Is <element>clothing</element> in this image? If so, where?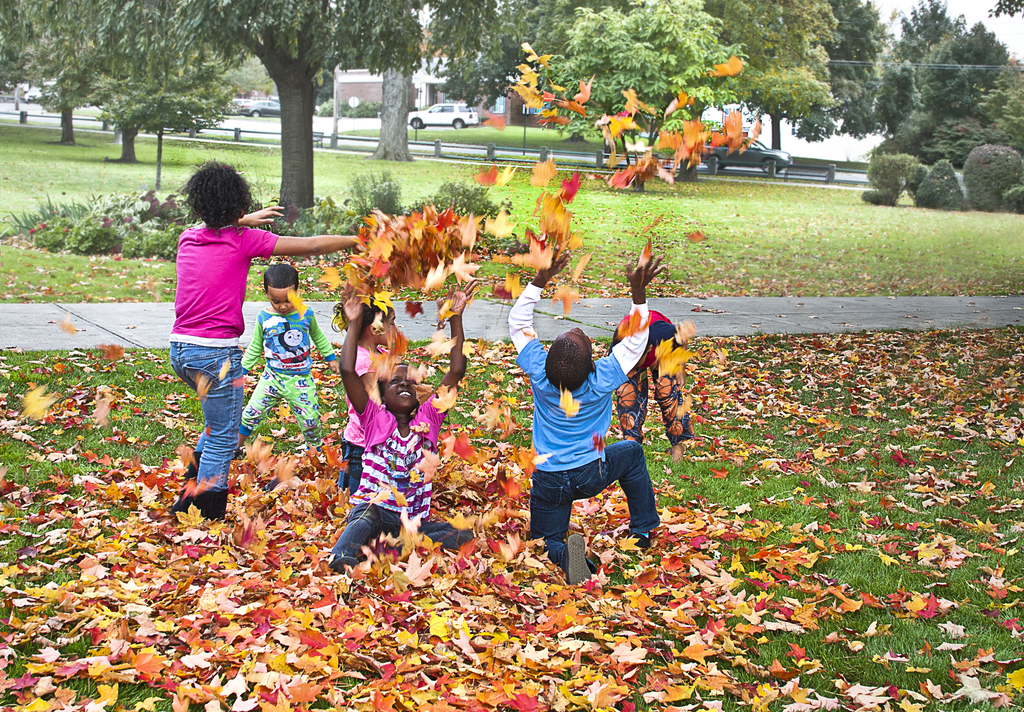
Yes, at bbox=[164, 202, 287, 463].
